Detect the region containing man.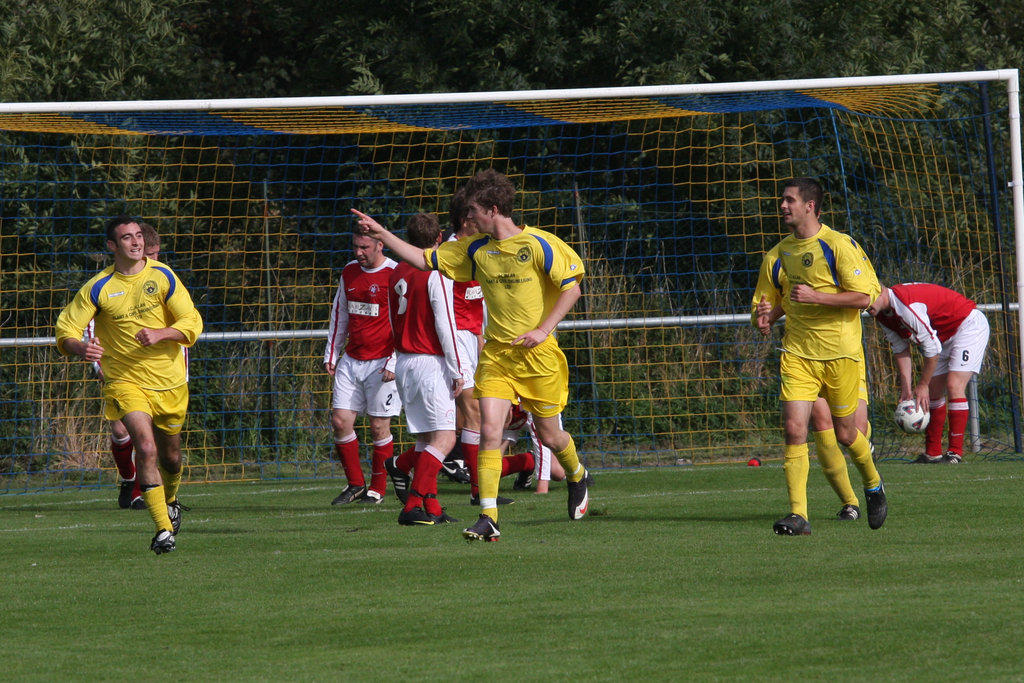
83 226 157 509.
